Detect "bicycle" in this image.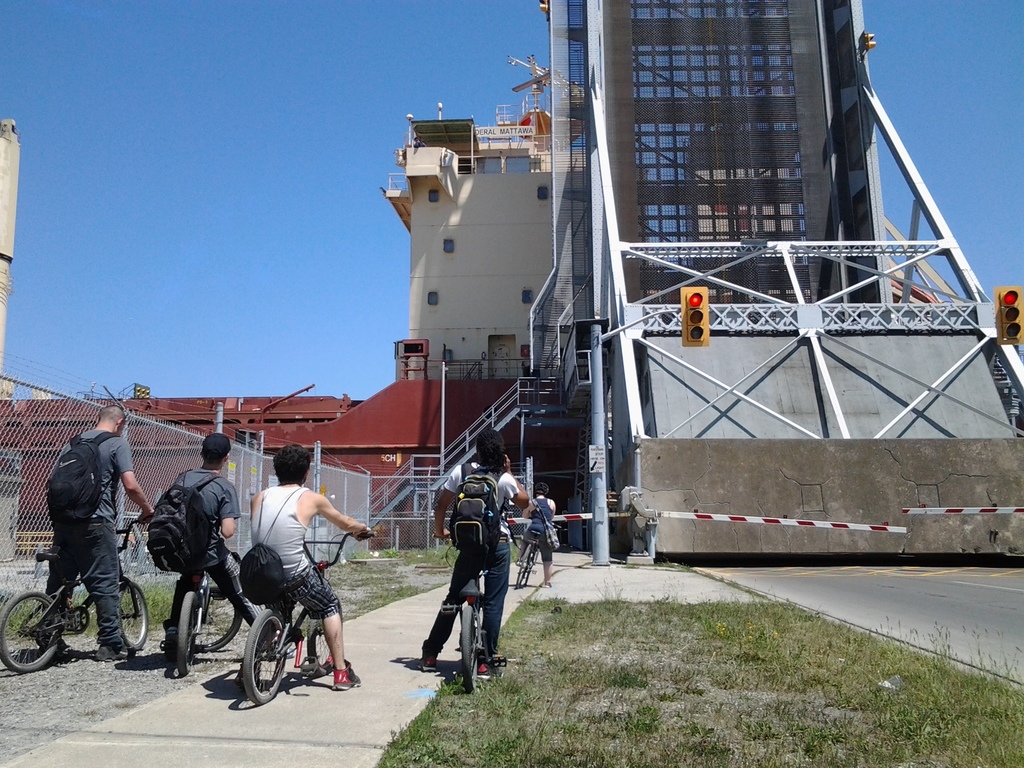
Detection: 242, 531, 378, 707.
